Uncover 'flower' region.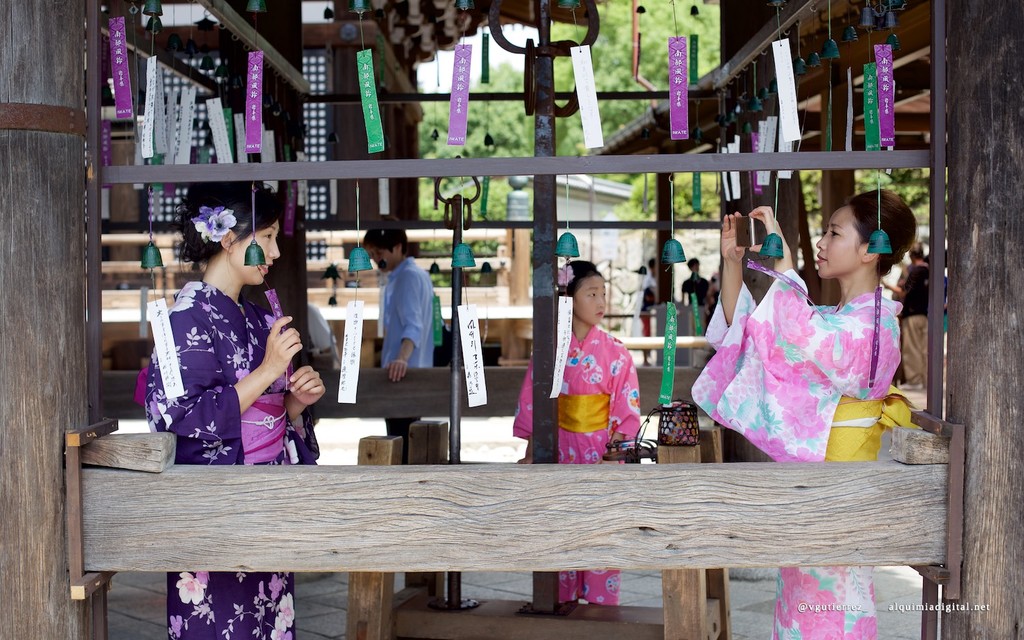
Uncovered: [left=556, top=266, right=579, bottom=291].
